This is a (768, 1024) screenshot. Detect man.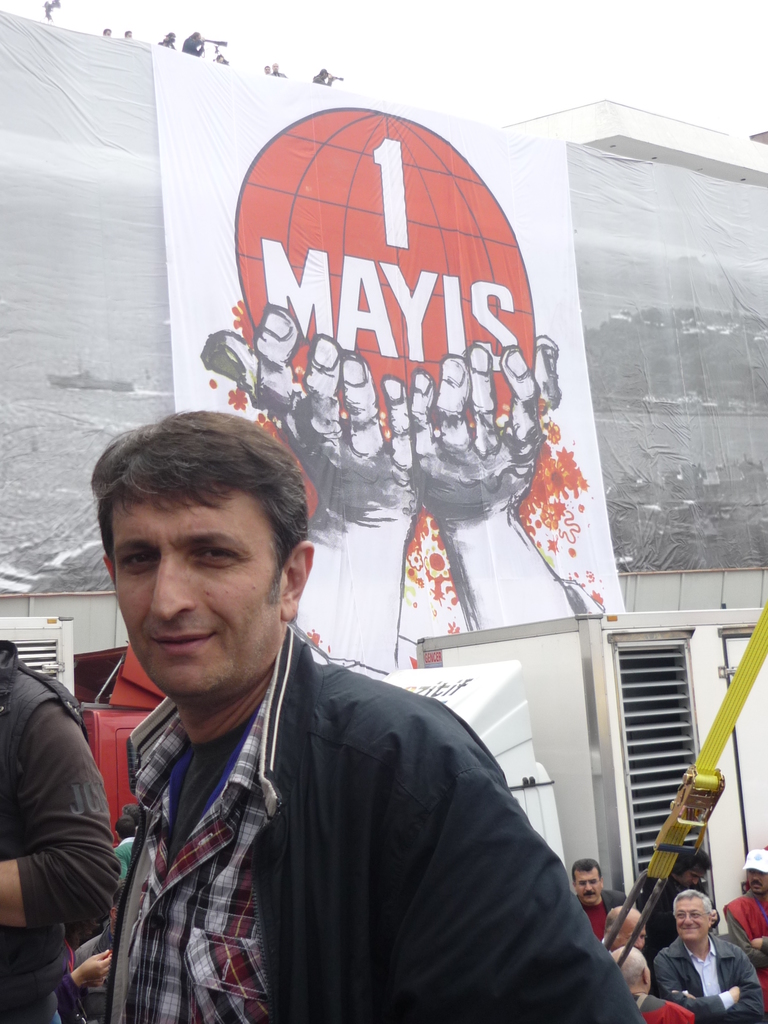
bbox=[637, 840, 714, 966].
